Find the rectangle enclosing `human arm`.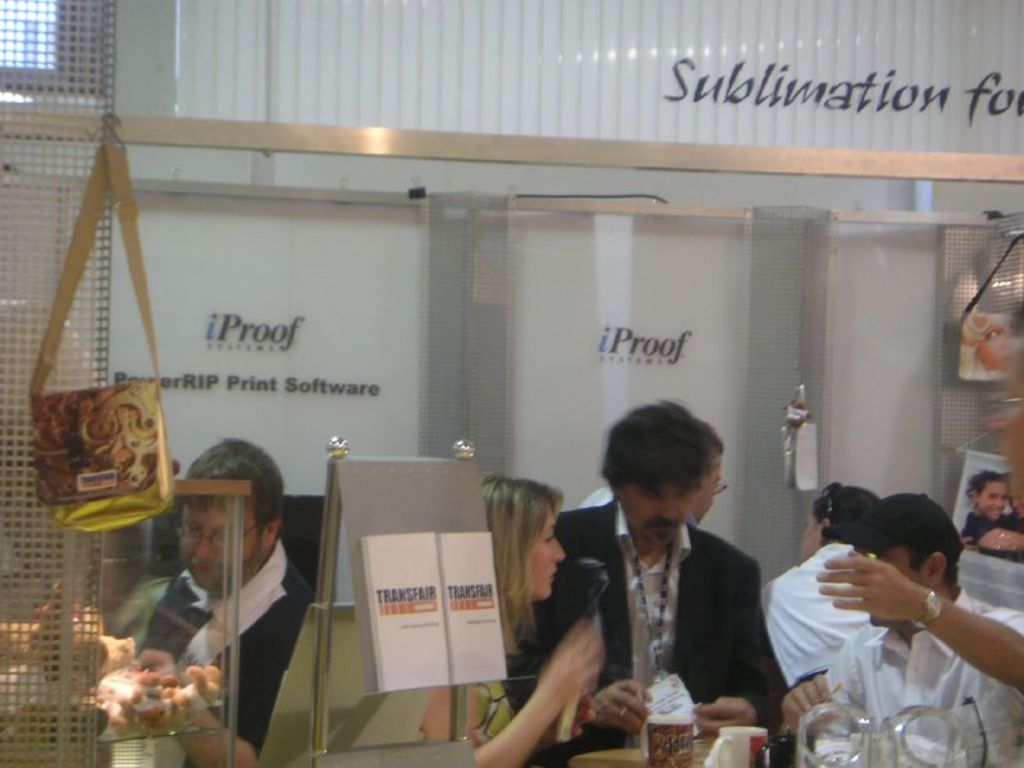
locate(694, 550, 799, 750).
